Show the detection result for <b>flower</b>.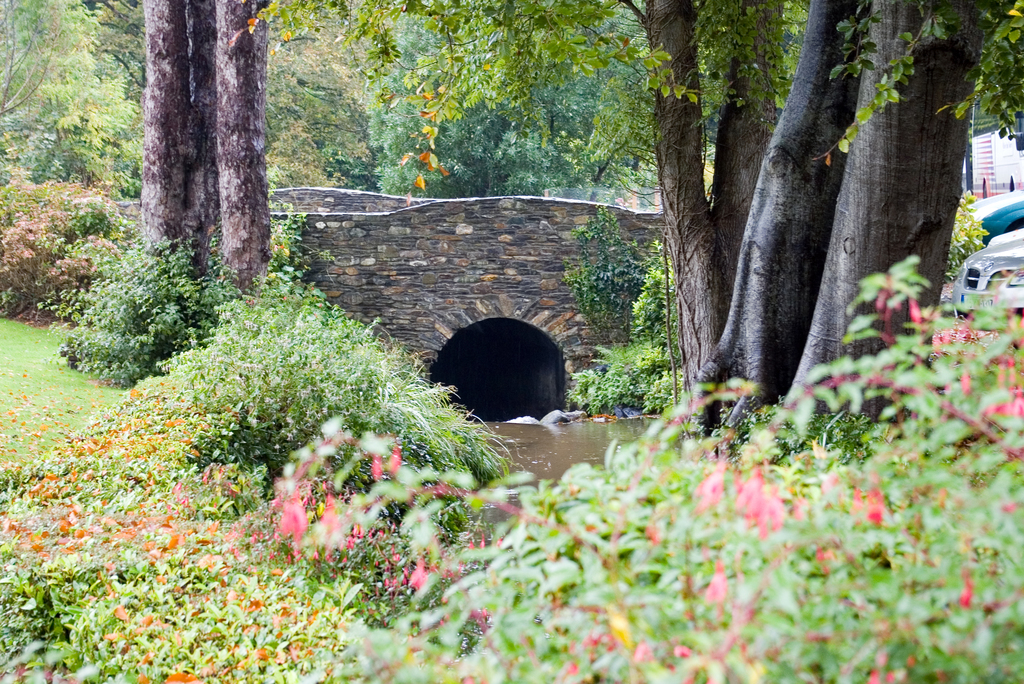
Rect(700, 564, 732, 607).
